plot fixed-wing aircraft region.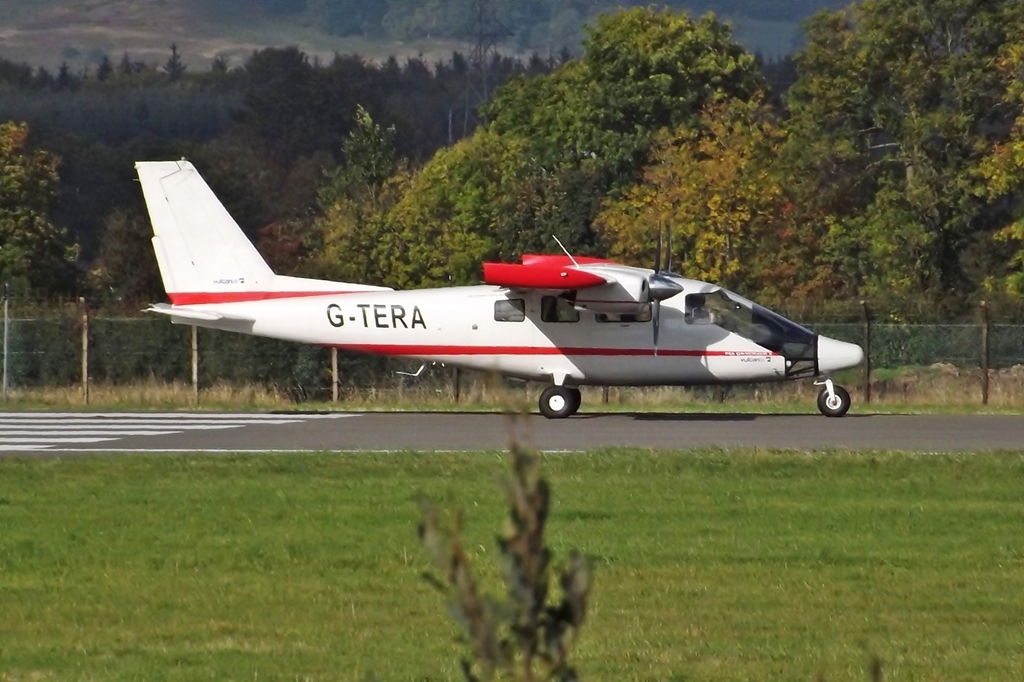
Plotted at bbox=(129, 156, 863, 420).
